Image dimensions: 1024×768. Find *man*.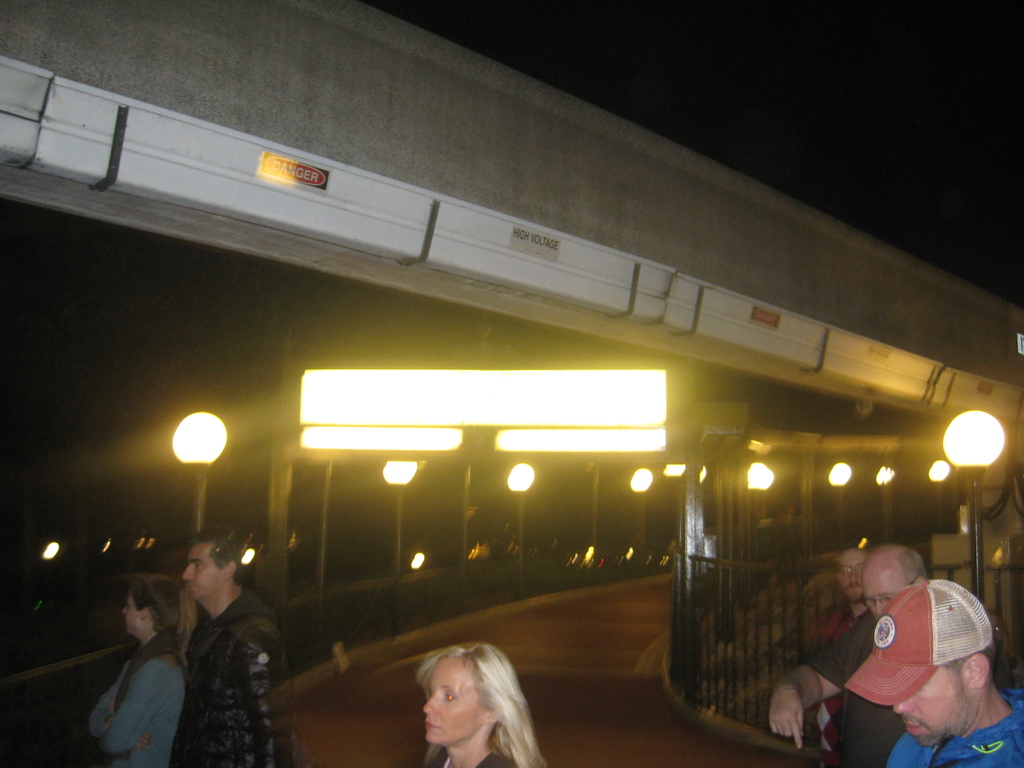
[166,526,296,765].
